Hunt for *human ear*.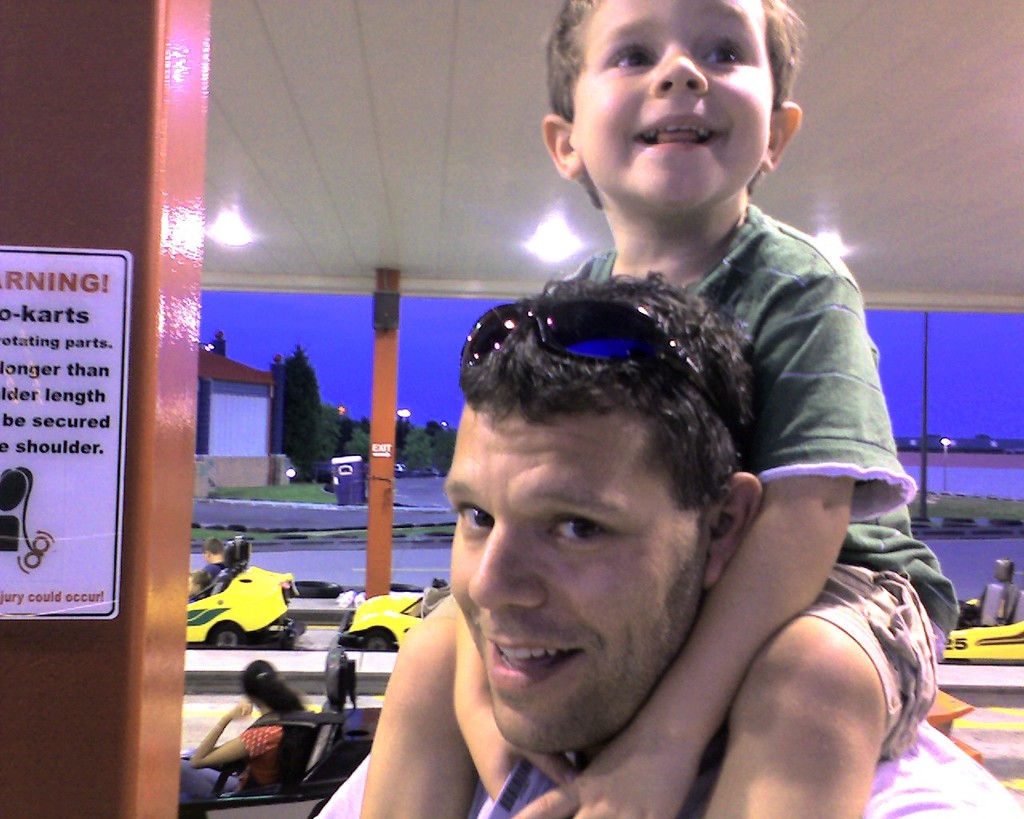
Hunted down at [708,469,763,588].
